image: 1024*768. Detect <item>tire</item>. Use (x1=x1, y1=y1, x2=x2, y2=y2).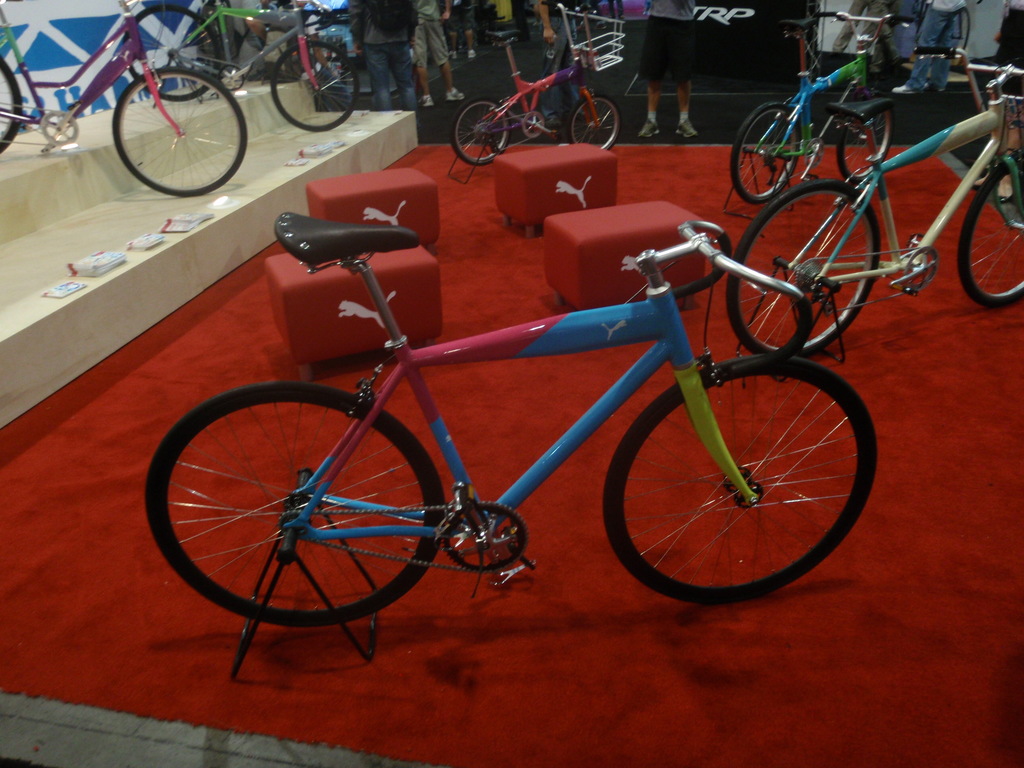
(x1=0, y1=58, x2=22, y2=151).
